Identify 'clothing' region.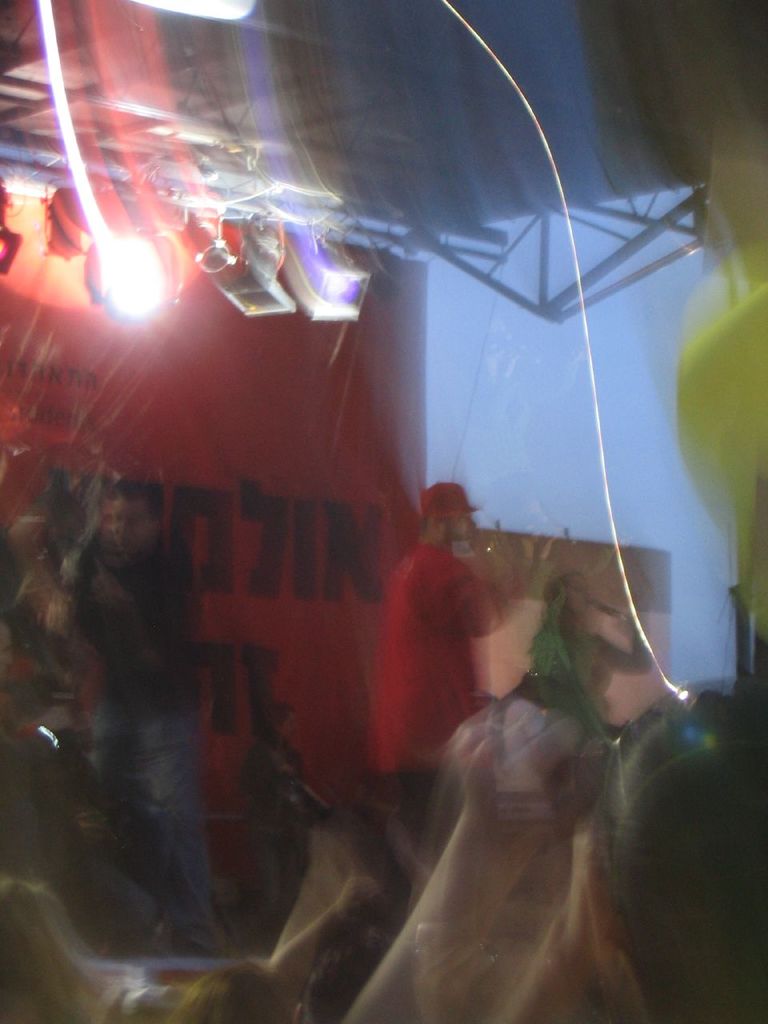
Region: detection(59, 537, 240, 952).
